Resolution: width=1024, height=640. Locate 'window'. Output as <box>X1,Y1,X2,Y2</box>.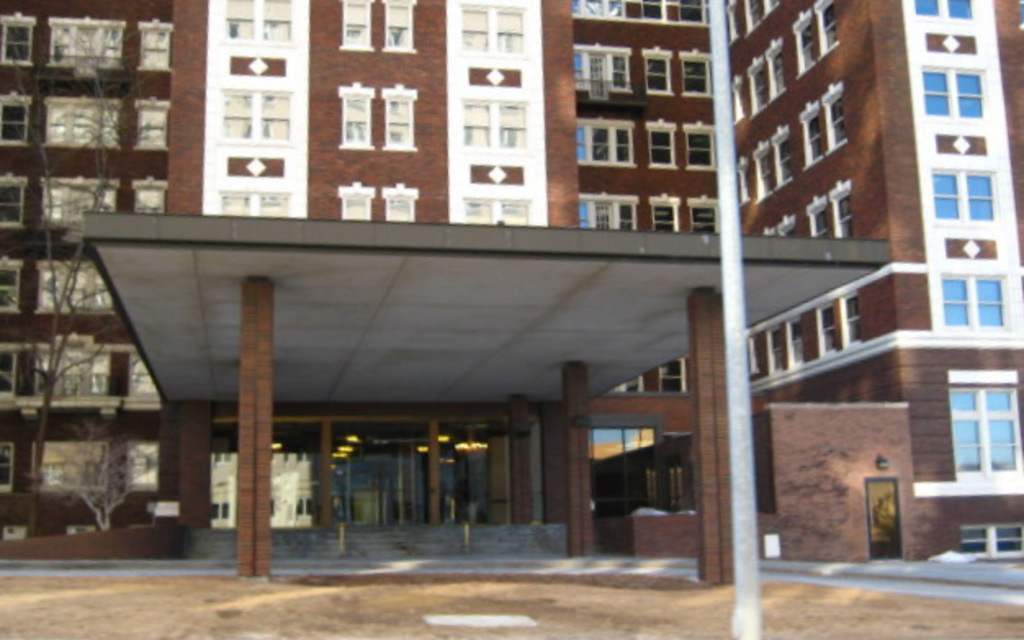
<box>38,260,116,309</box>.
